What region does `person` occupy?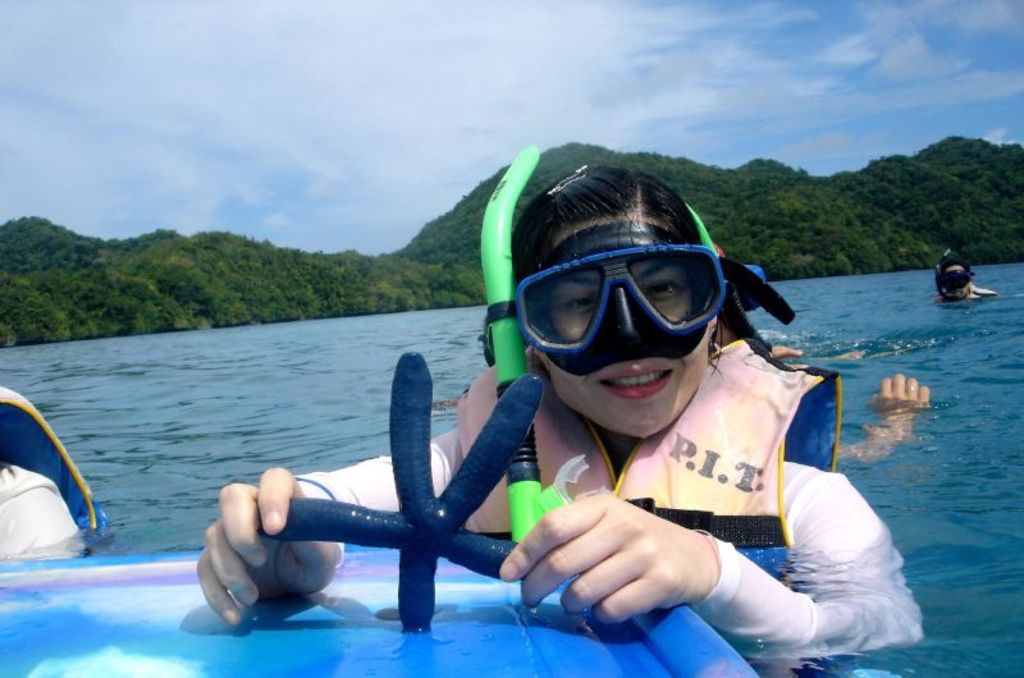
pyautogui.locateOnScreen(197, 162, 927, 677).
